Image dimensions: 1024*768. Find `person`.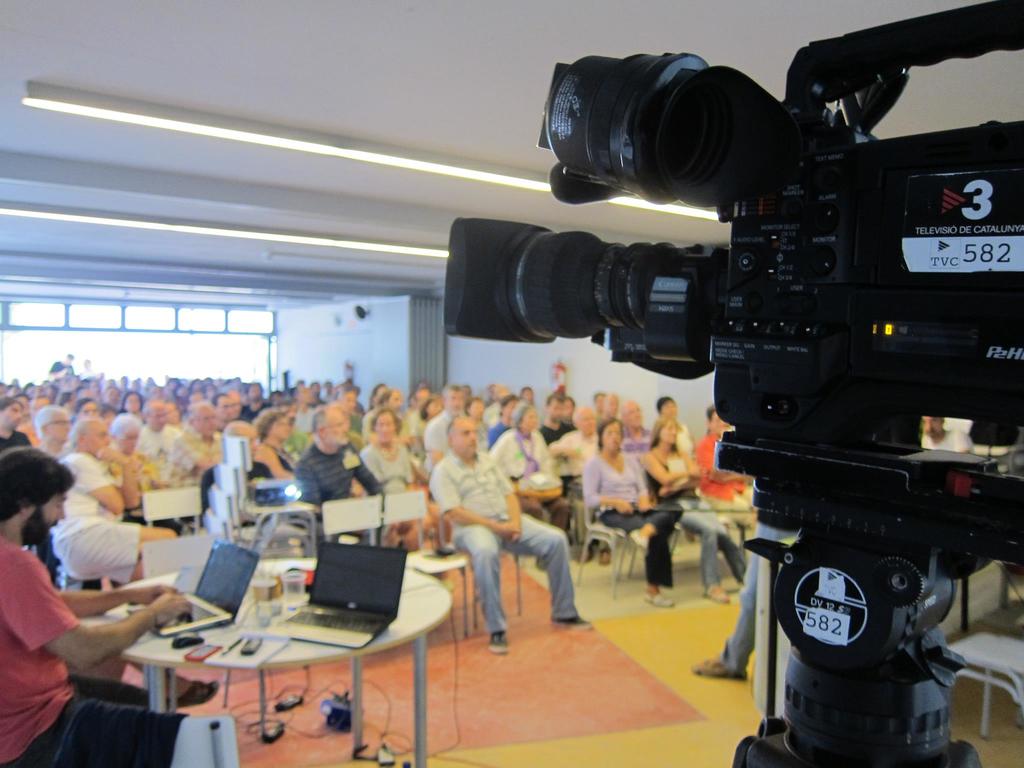
Rect(51, 352, 72, 374).
